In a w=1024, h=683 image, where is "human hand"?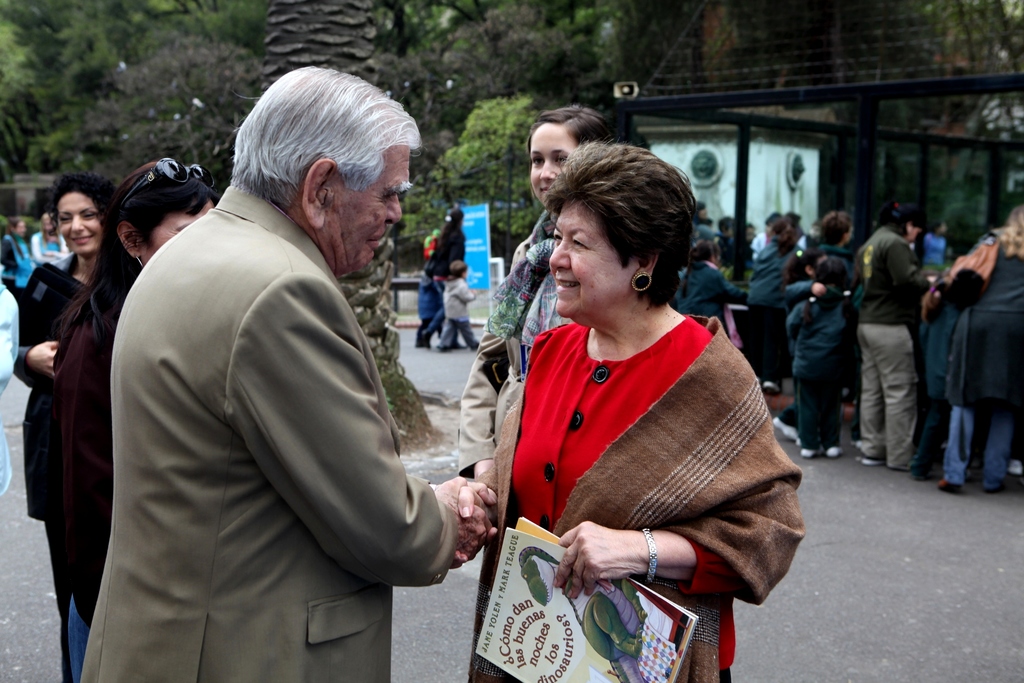
left=426, top=481, right=499, bottom=503.
